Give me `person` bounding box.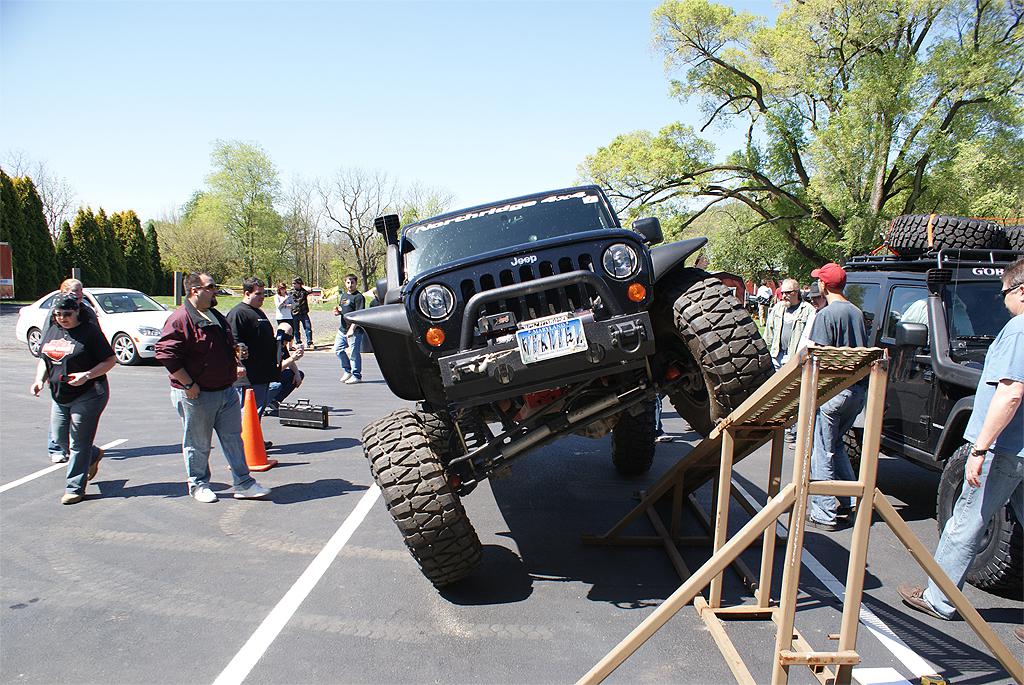
(220, 279, 277, 467).
